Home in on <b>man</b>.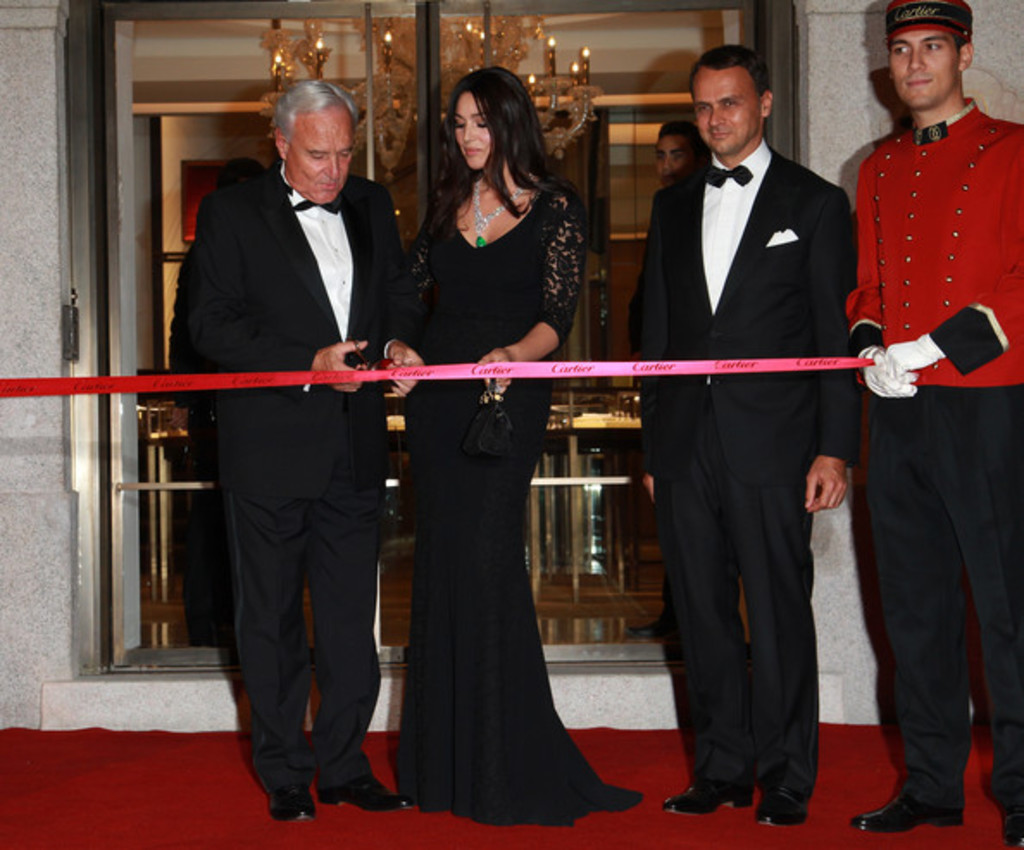
Homed in at Rect(169, 81, 412, 826).
